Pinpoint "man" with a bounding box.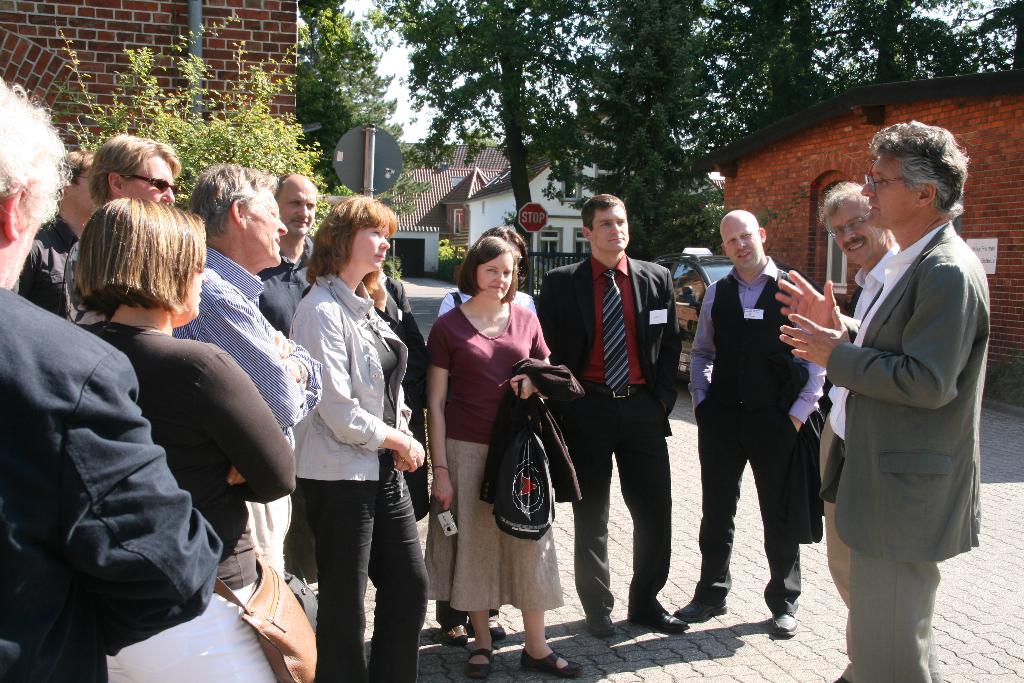
[182, 167, 320, 577].
